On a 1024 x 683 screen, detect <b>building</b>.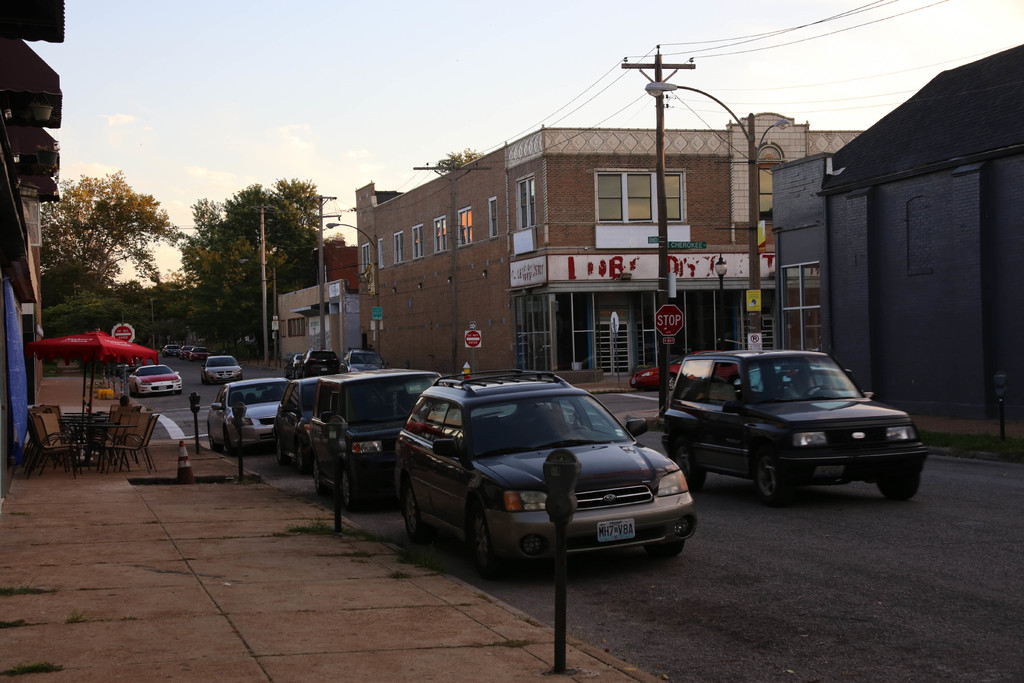
353,107,870,372.
